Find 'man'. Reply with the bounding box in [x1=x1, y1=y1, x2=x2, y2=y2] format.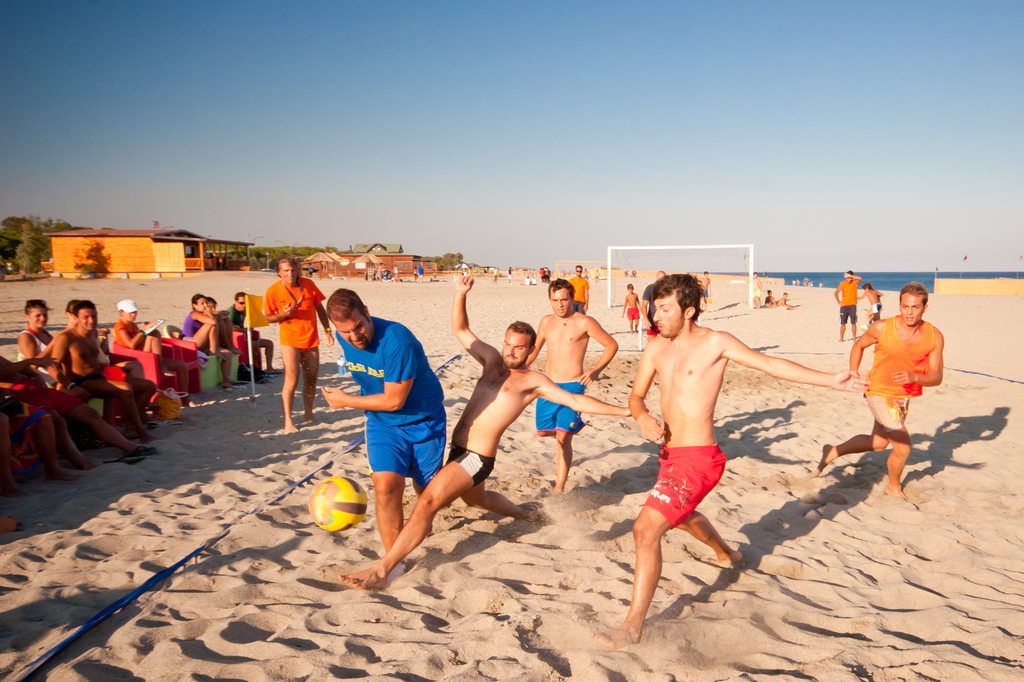
[x1=179, y1=292, x2=234, y2=369].
